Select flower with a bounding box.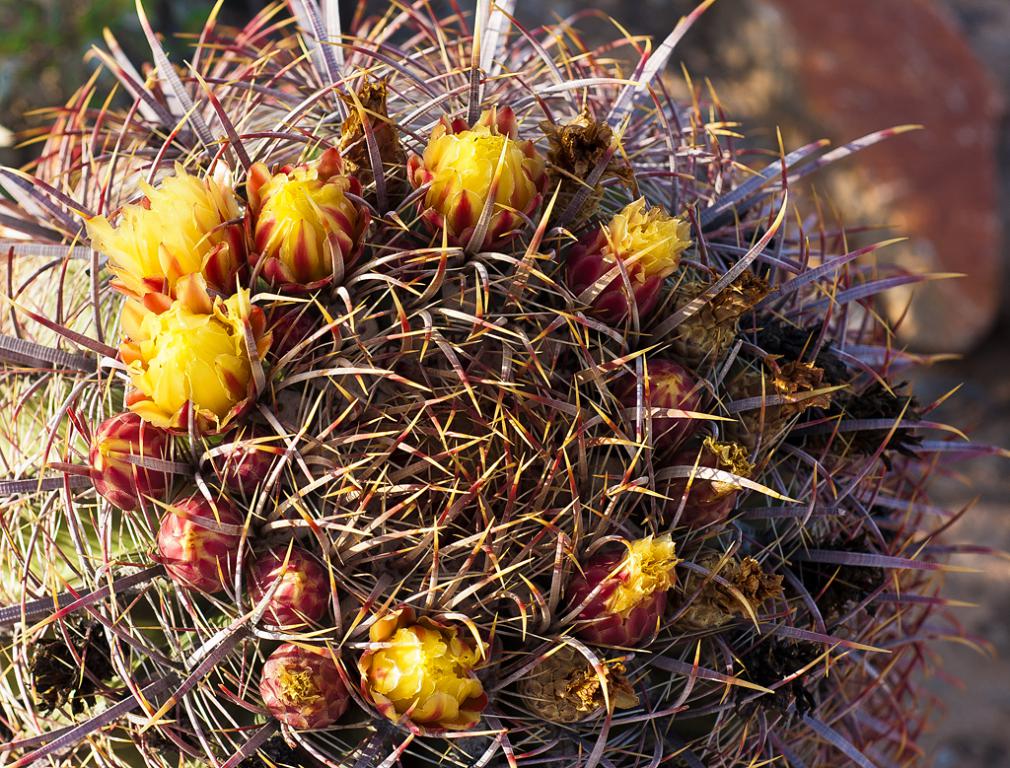
bbox=(621, 346, 717, 462).
